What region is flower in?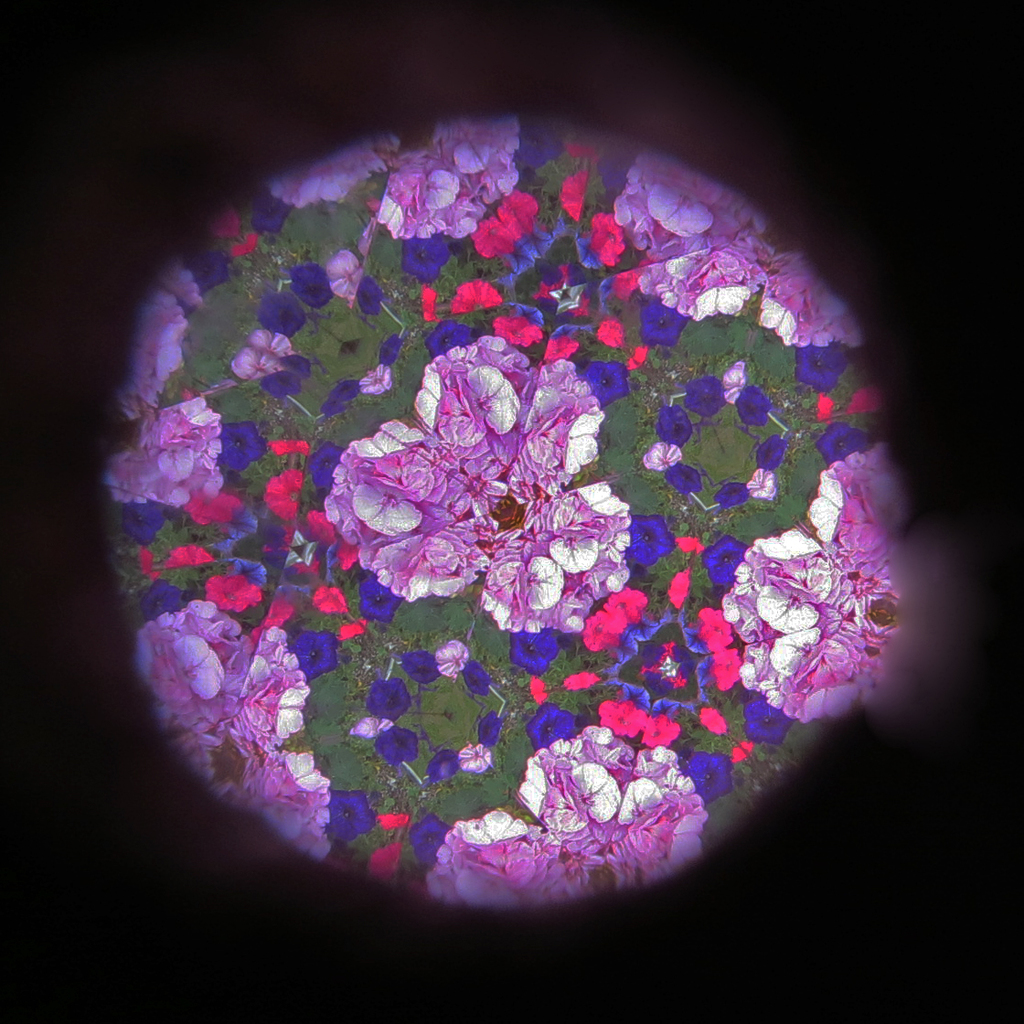
435/638/465/677.
